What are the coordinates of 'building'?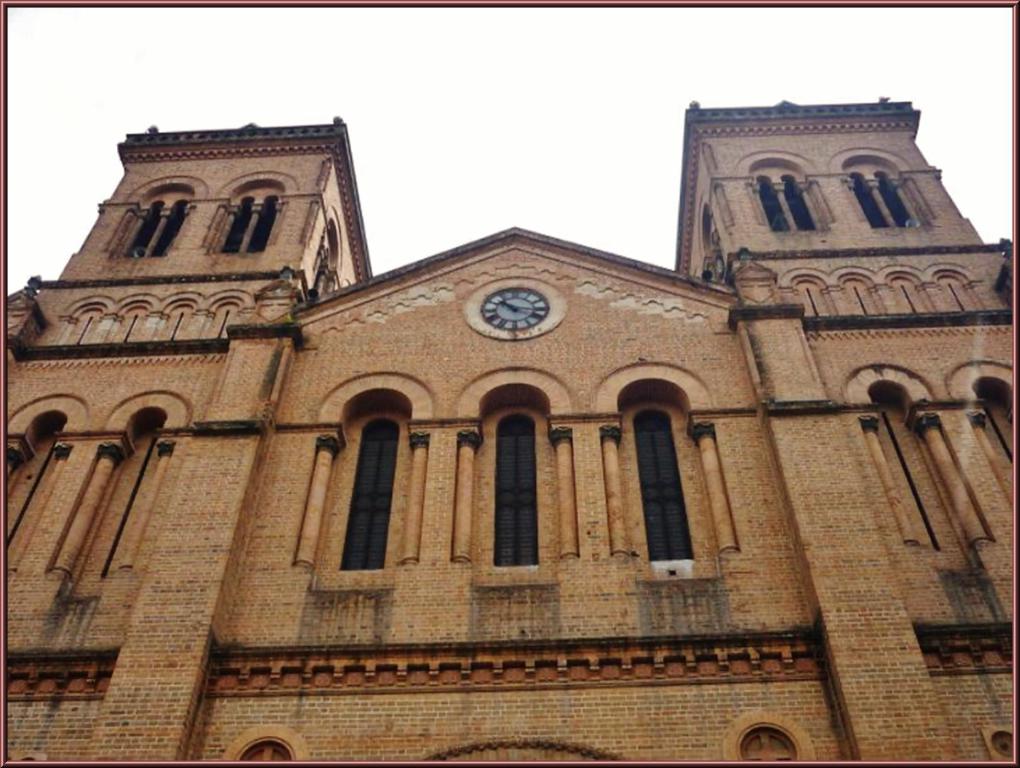
{"x1": 6, "y1": 94, "x2": 1018, "y2": 765}.
